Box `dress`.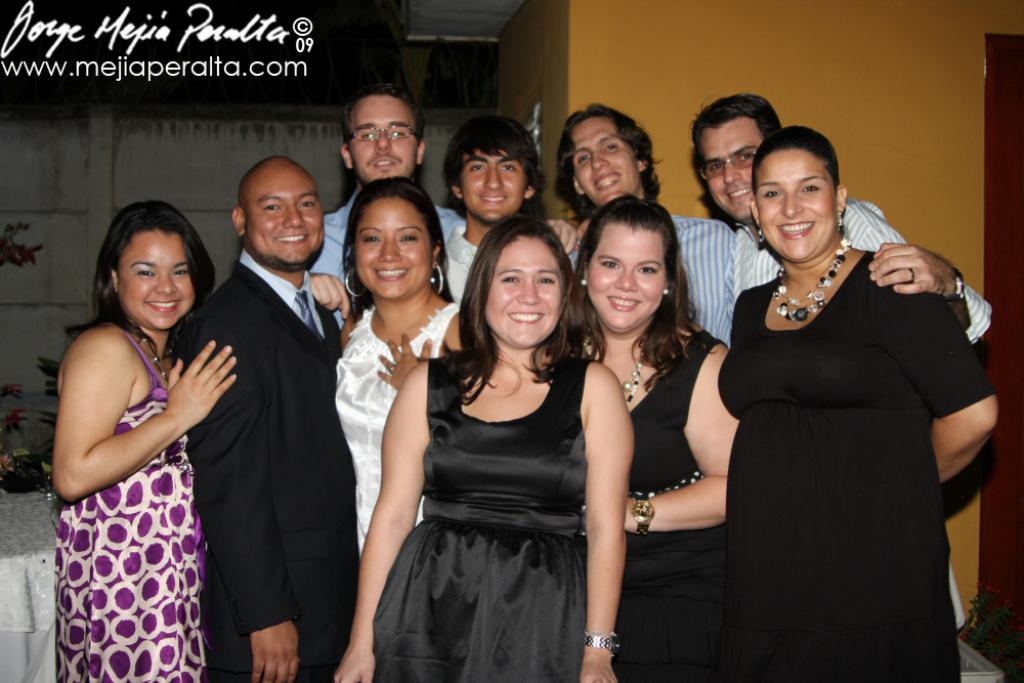
(left=721, top=253, right=993, bottom=682).
